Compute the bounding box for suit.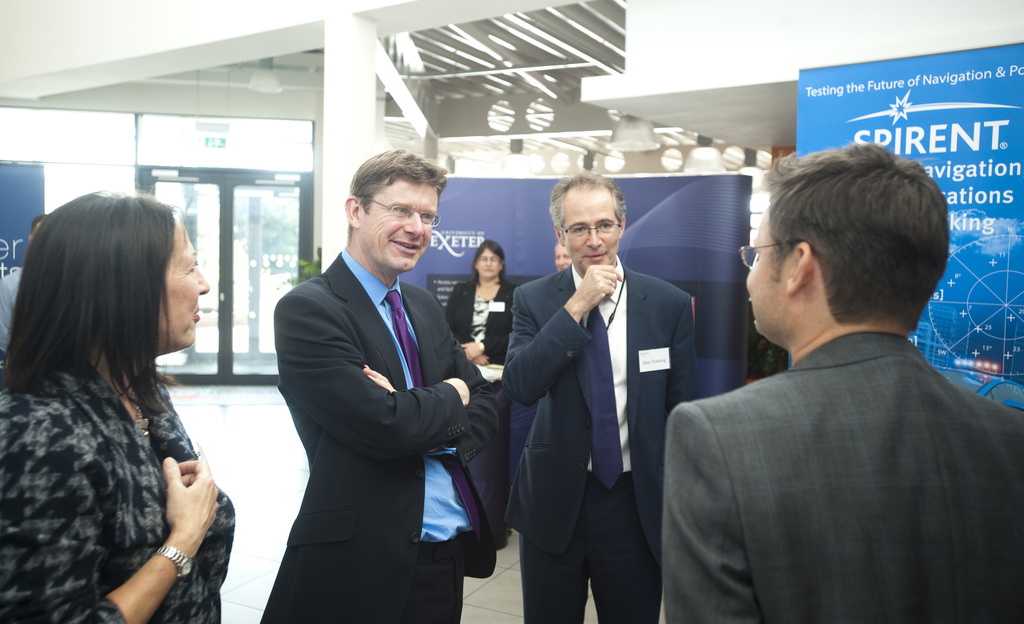
(653, 331, 1023, 623).
